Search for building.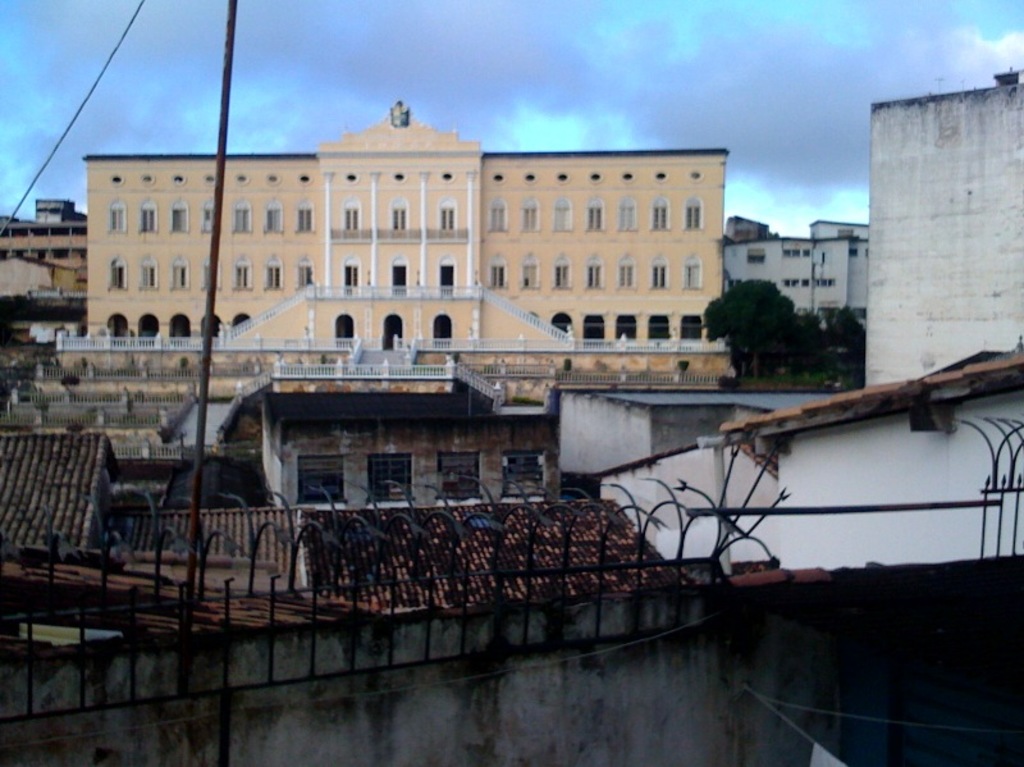
Found at x1=713, y1=214, x2=877, y2=355.
